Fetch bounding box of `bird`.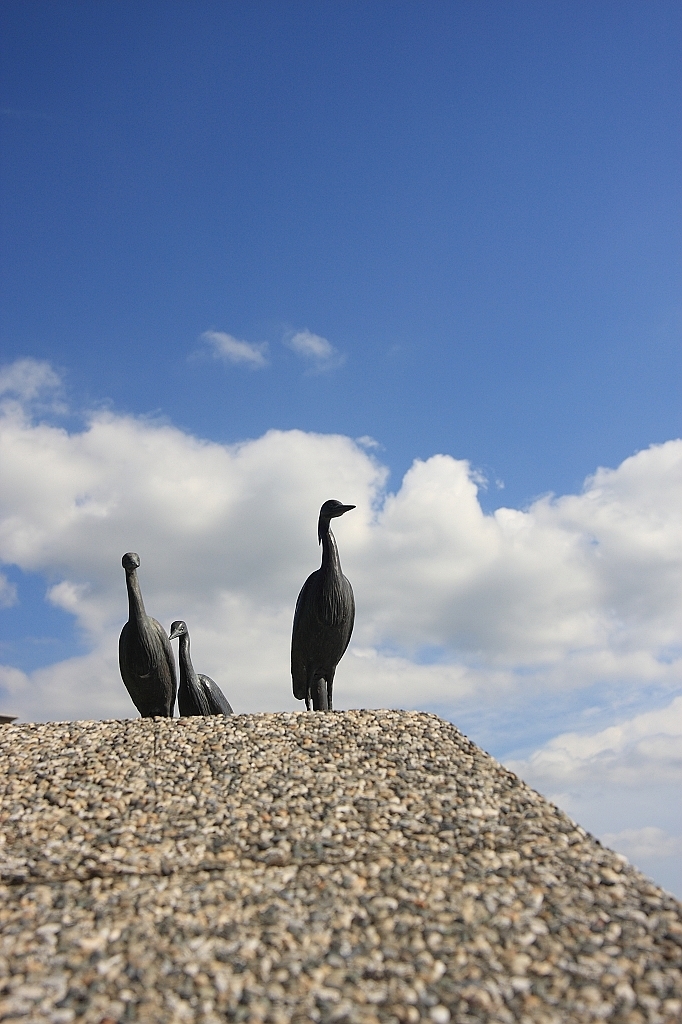
Bbox: [x1=167, y1=621, x2=236, y2=713].
